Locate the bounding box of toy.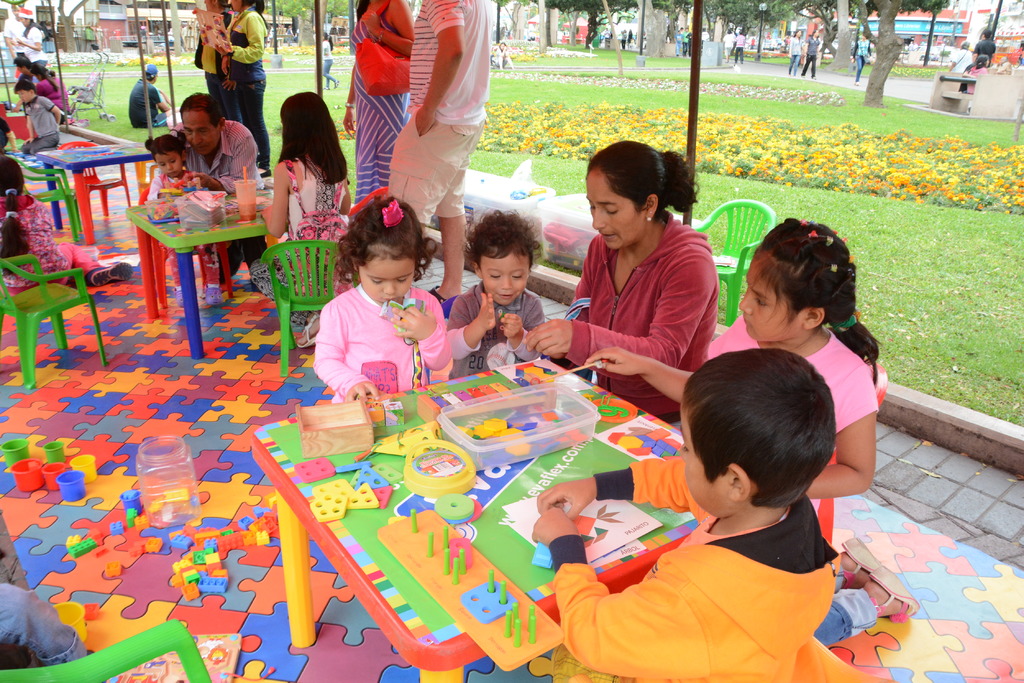
Bounding box: select_region(486, 569, 497, 592).
